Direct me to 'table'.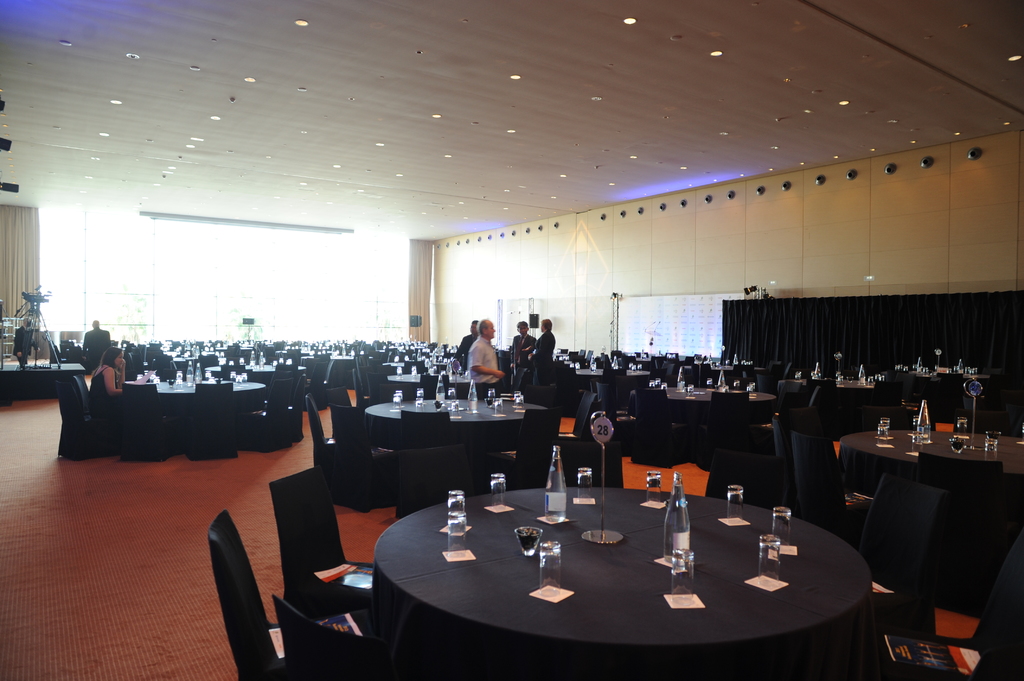
Direction: locate(787, 413, 916, 490).
